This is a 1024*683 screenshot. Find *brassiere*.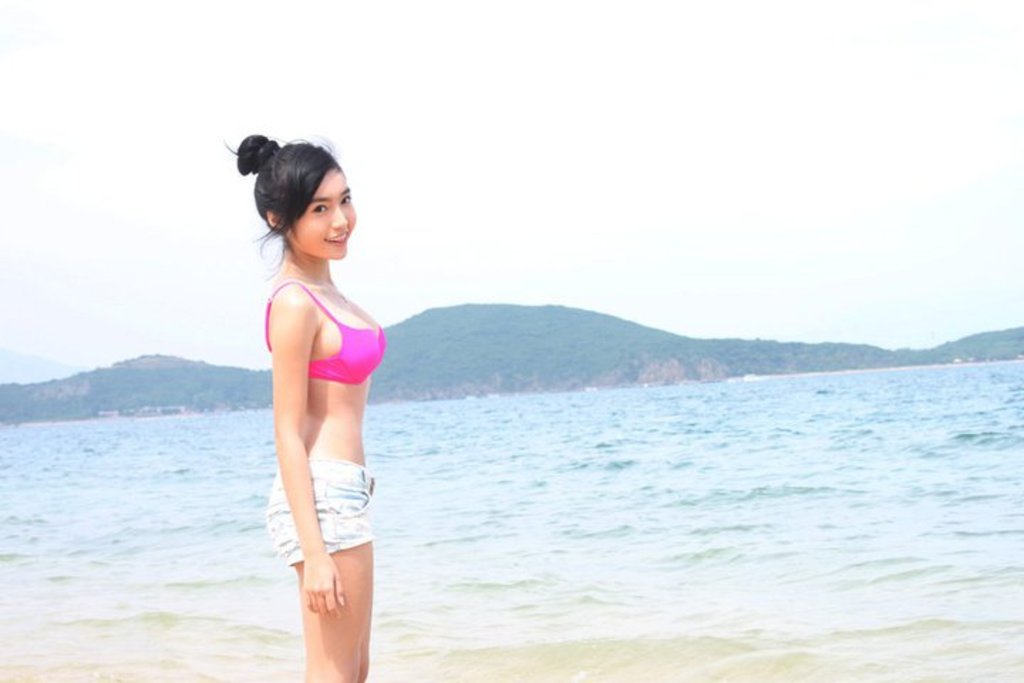
Bounding box: detection(260, 276, 387, 390).
